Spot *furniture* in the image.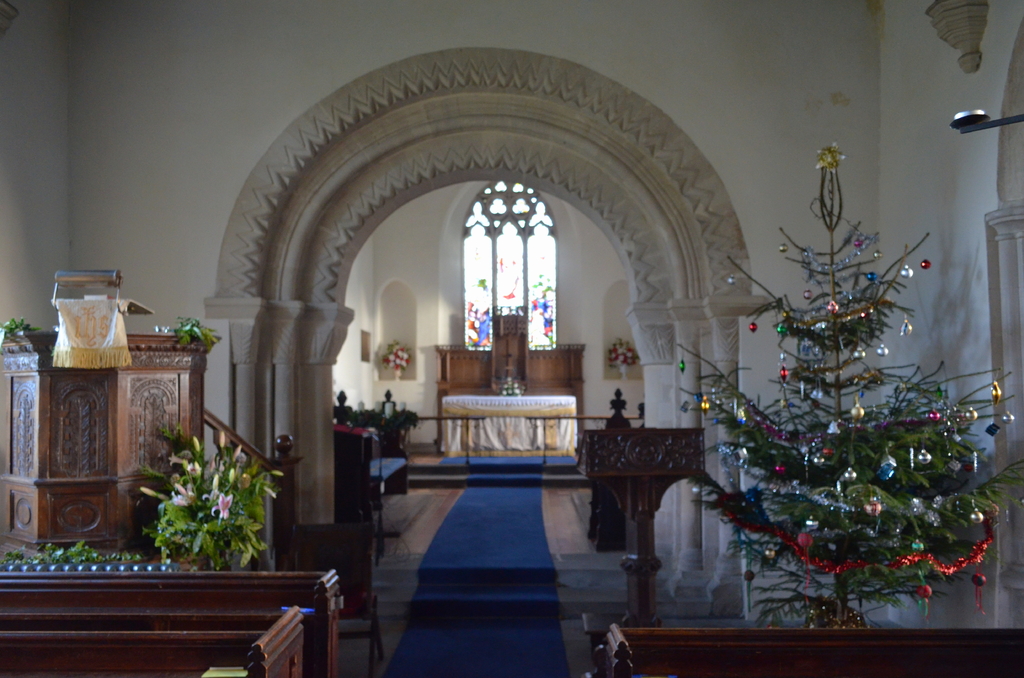
*furniture* found at 0 328 221 561.
